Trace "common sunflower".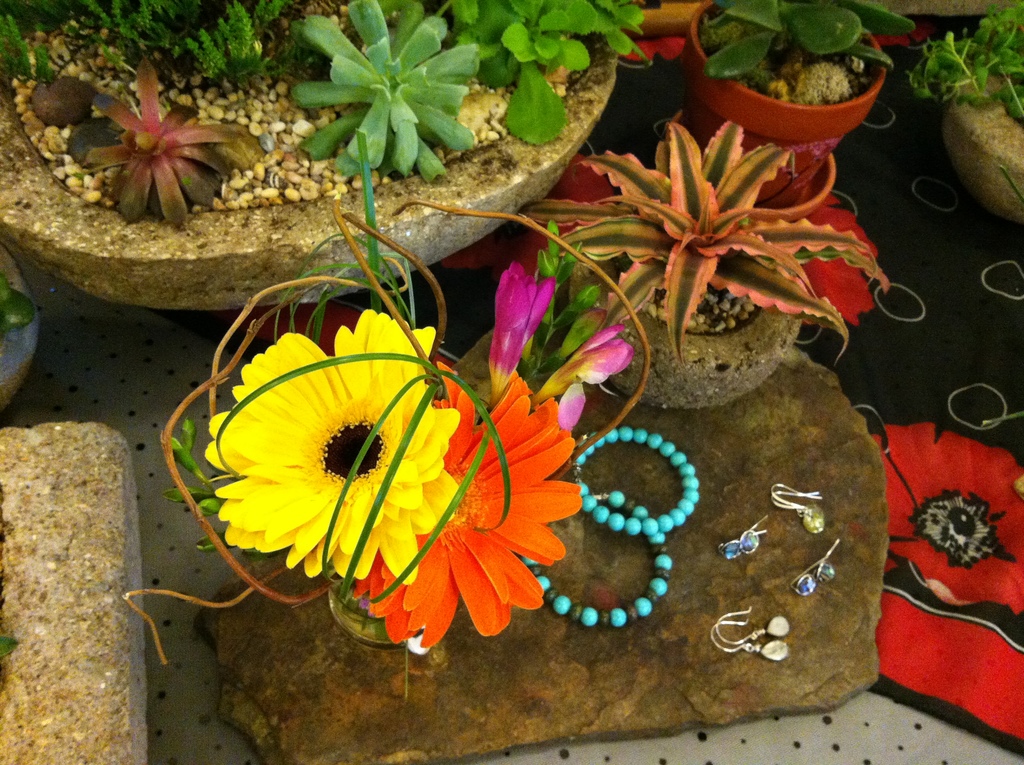
Traced to 189/332/488/595.
